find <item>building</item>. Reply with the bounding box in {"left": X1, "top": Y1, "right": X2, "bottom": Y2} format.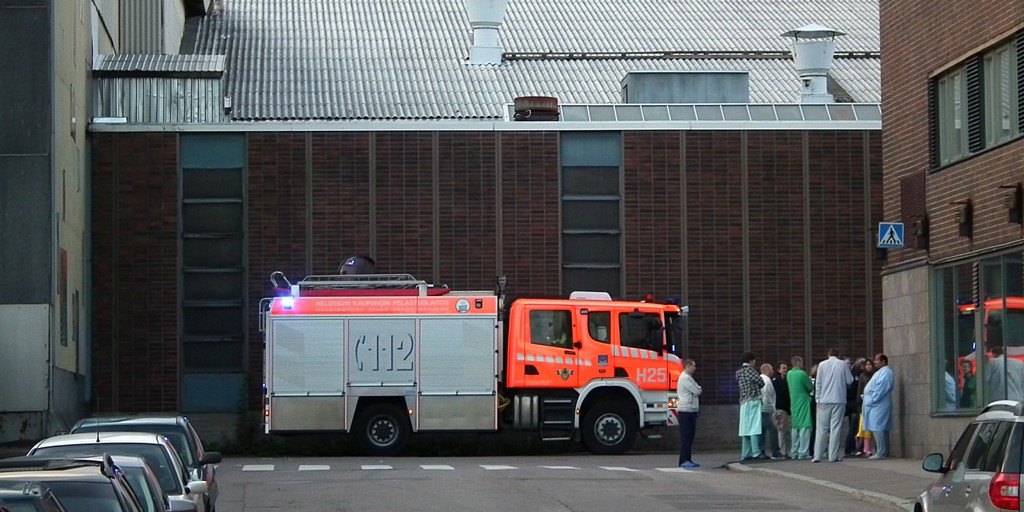
{"left": 879, "top": 0, "right": 1023, "bottom": 461}.
